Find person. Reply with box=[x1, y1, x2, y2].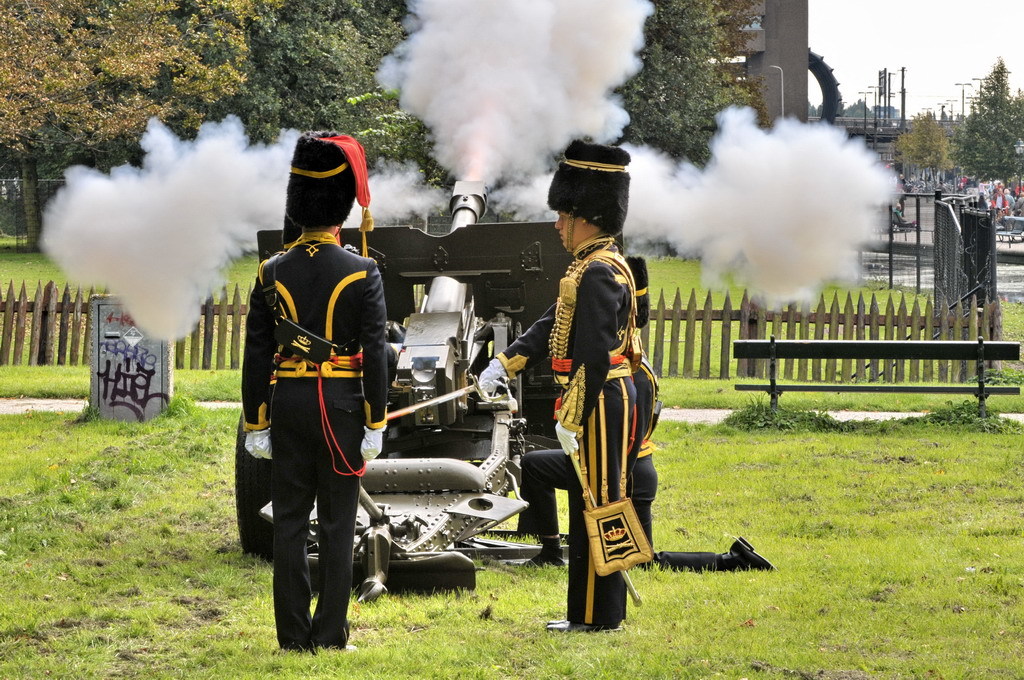
box=[228, 139, 384, 665].
